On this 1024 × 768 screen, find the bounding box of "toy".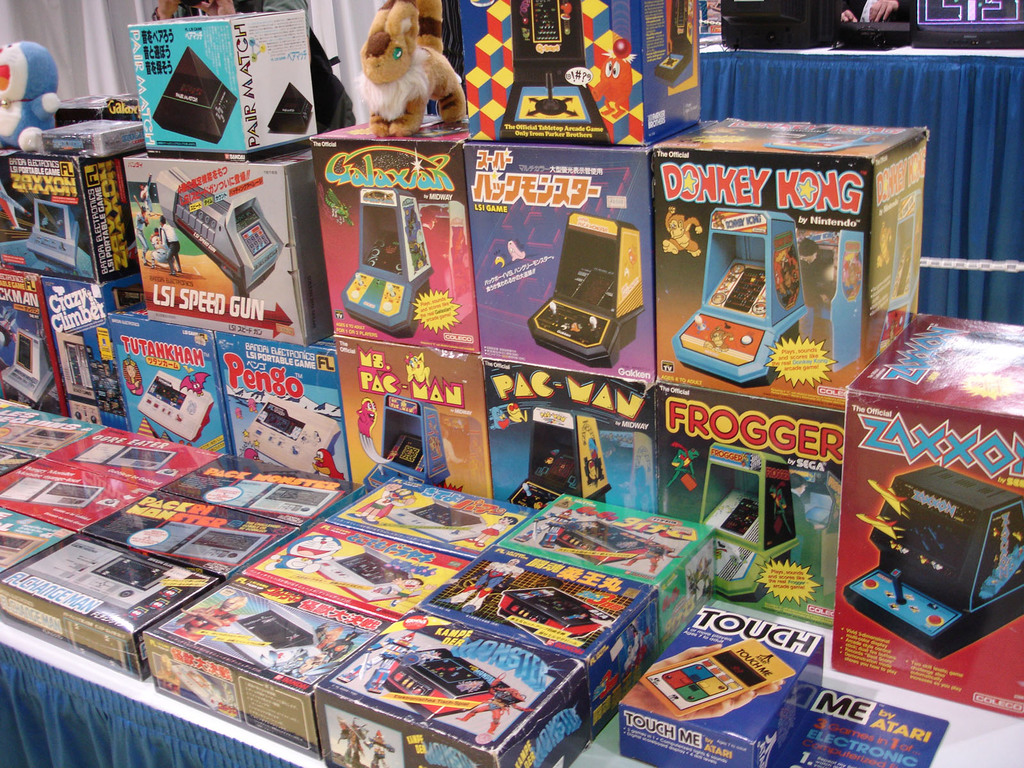
Bounding box: 337,717,369,767.
